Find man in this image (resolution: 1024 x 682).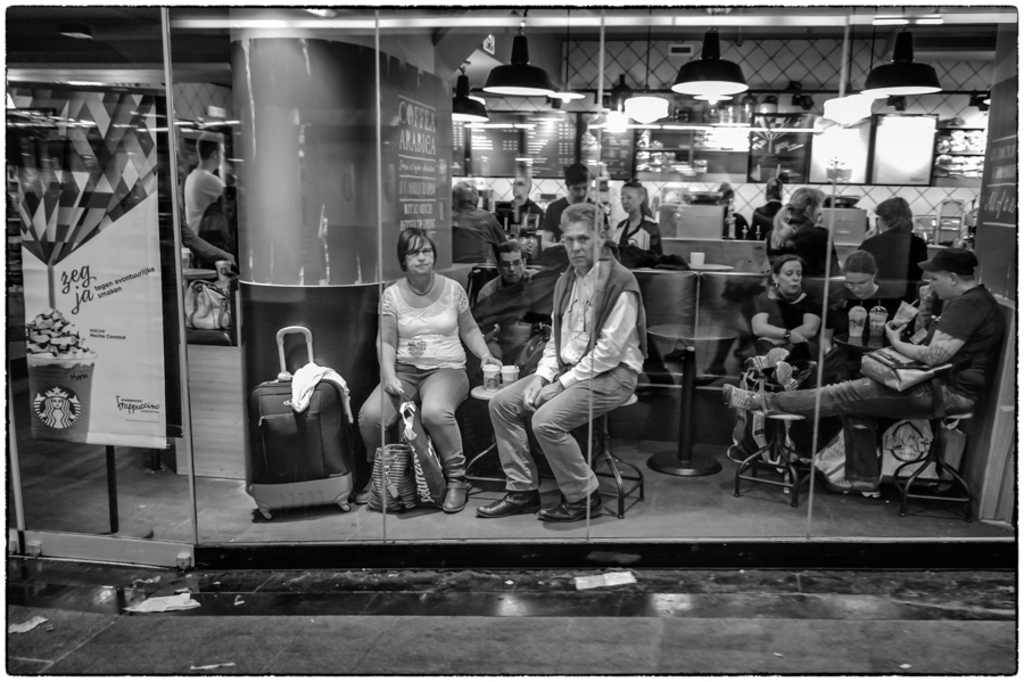
locate(535, 163, 589, 224).
